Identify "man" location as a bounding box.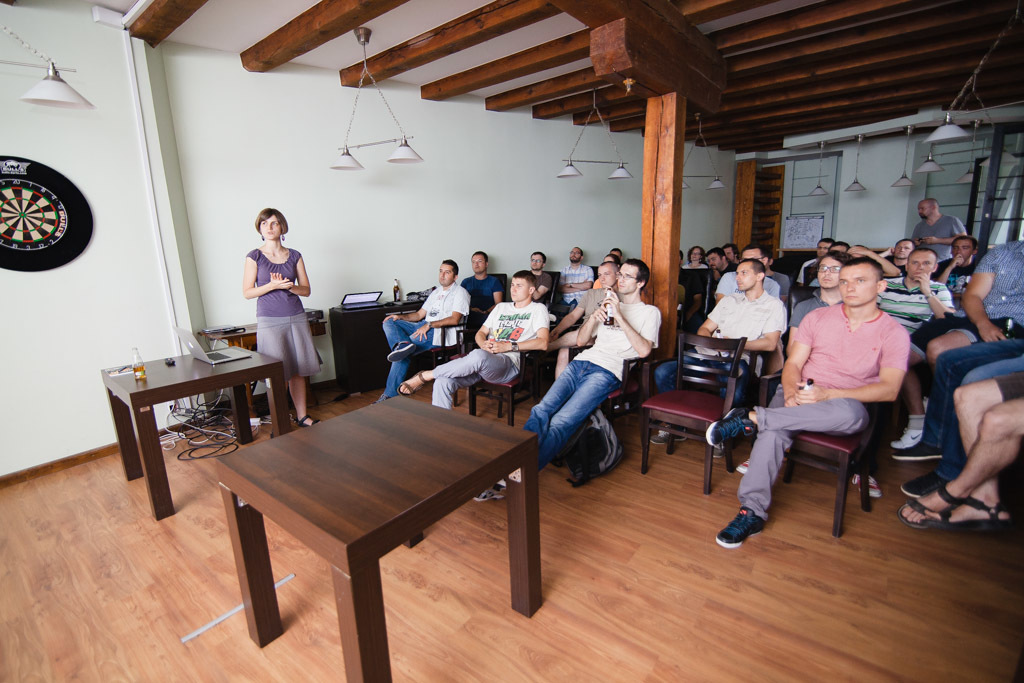
box(528, 250, 554, 307).
